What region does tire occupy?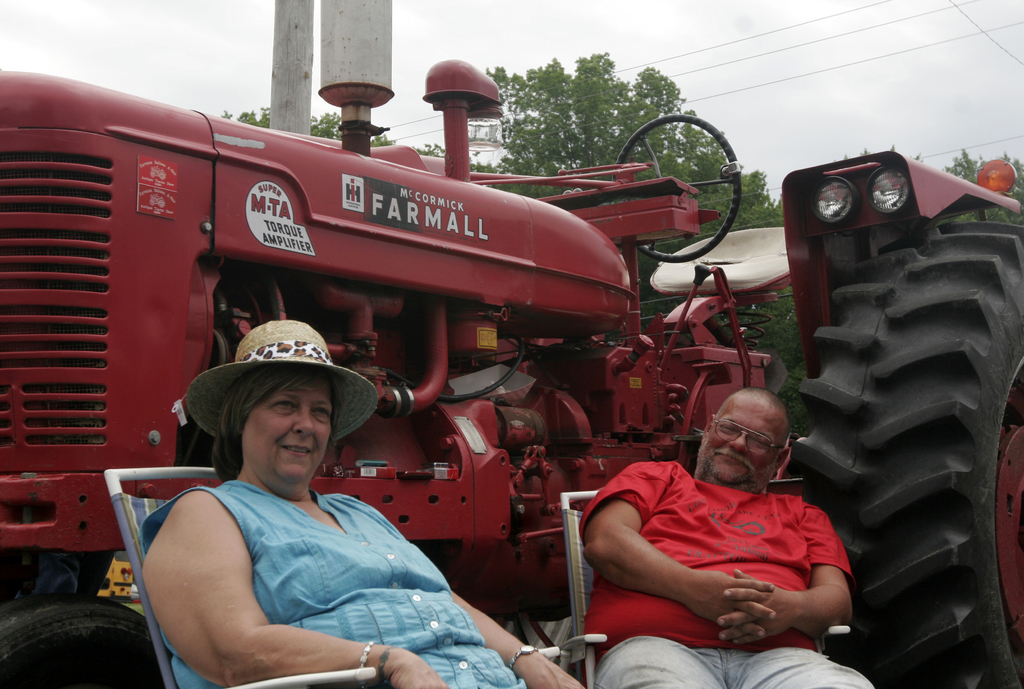
(793,190,1011,667).
